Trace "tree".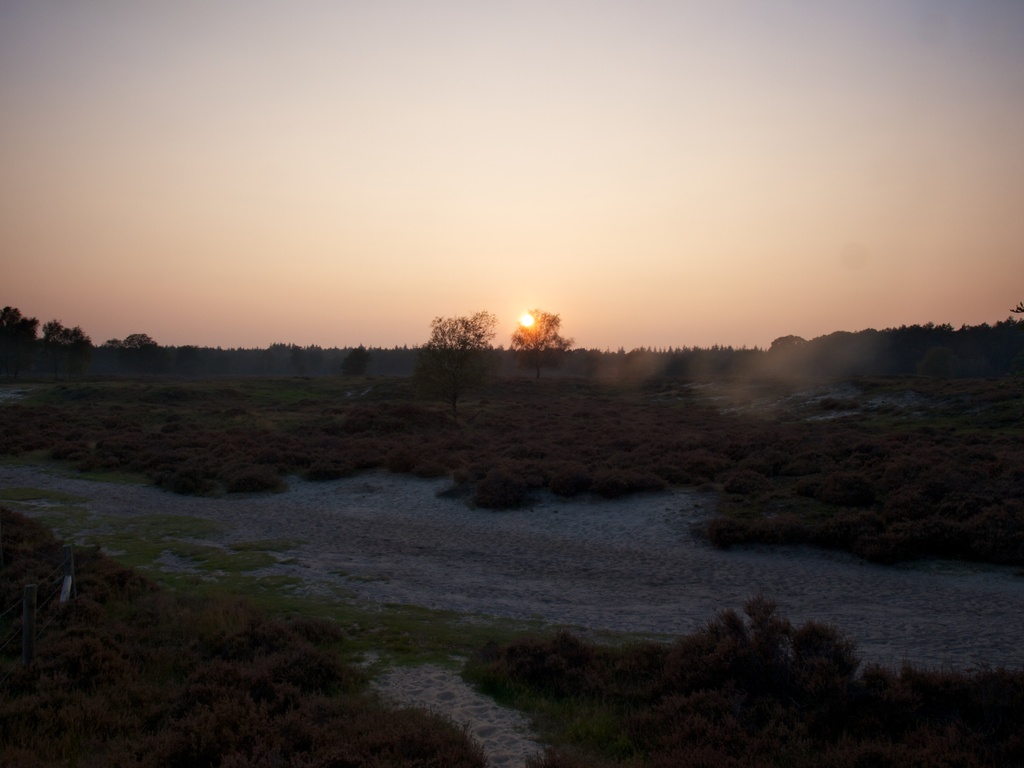
Traced to crop(122, 323, 165, 357).
